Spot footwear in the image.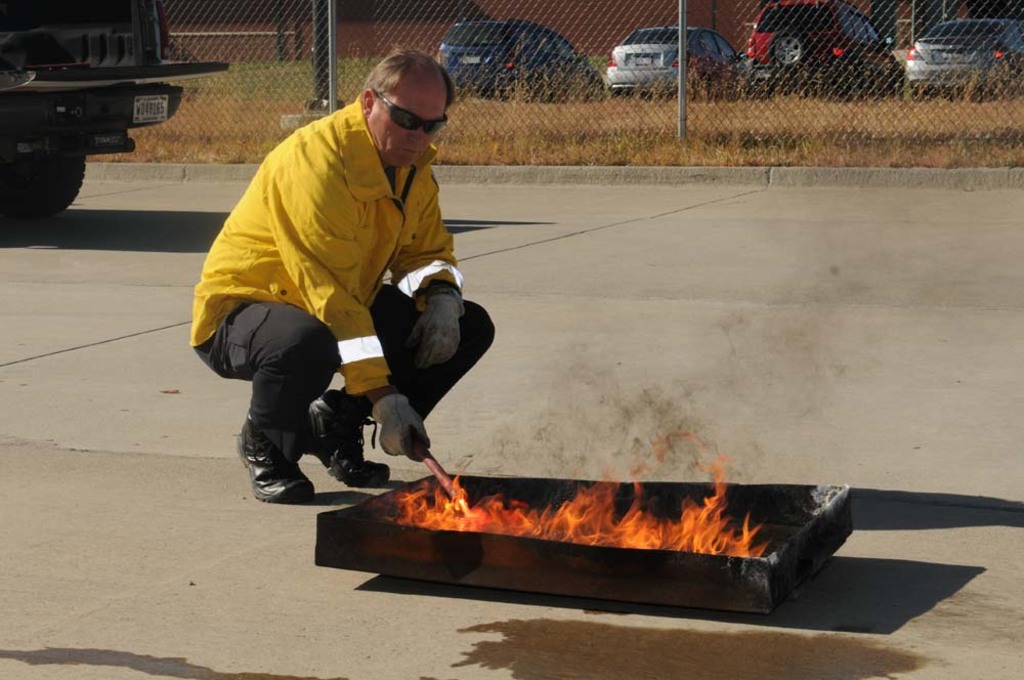
footwear found at box(303, 385, 395, 491).
